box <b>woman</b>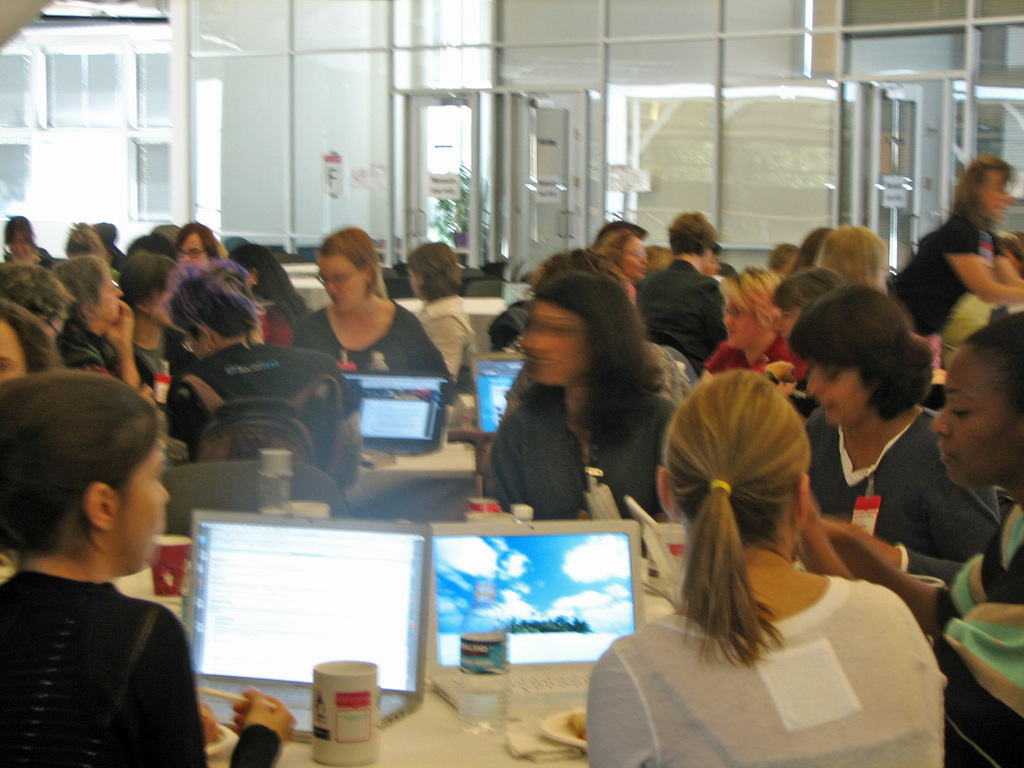
detection(479, 273, 676, 524)
